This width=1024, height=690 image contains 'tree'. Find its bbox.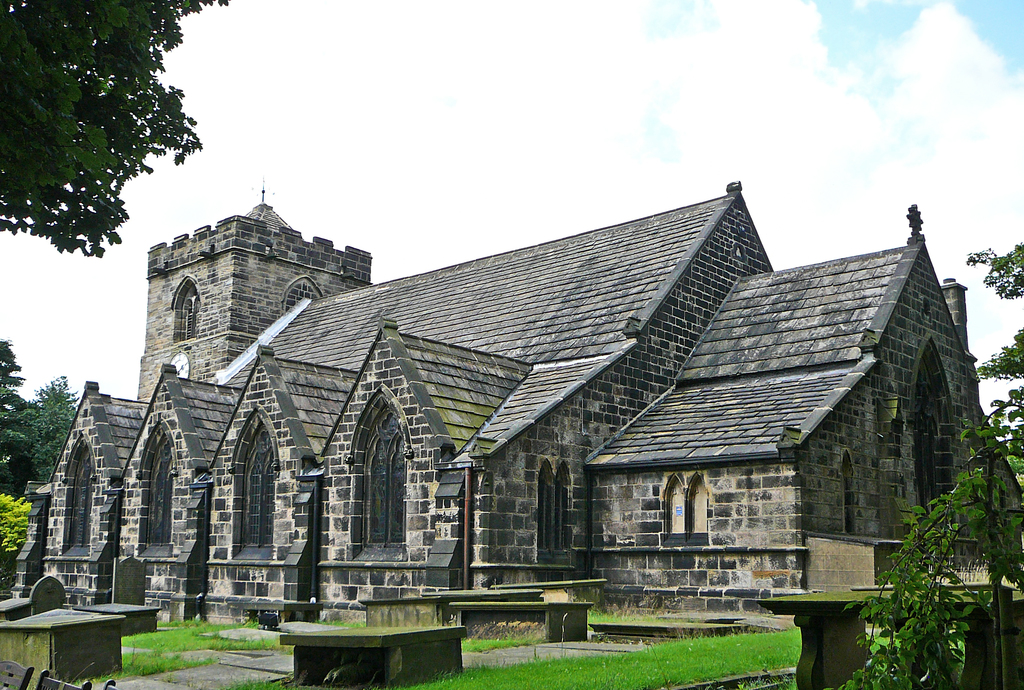
BBox(0, 493, 31, 550).
